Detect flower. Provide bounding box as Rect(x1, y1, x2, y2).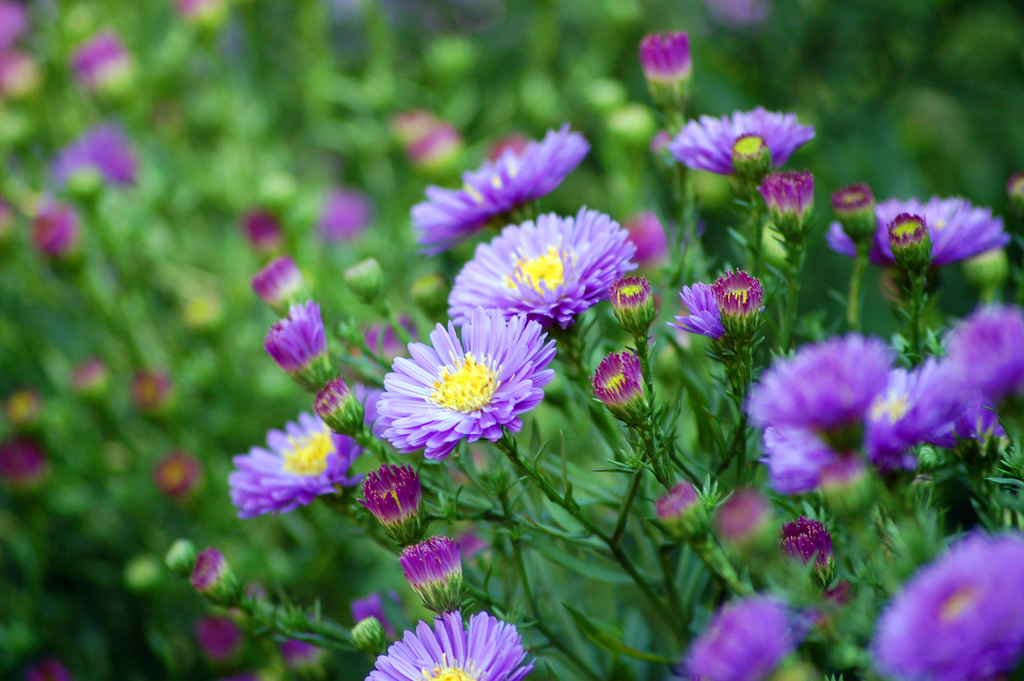
Rect(1002, 169, 1023, 214).
